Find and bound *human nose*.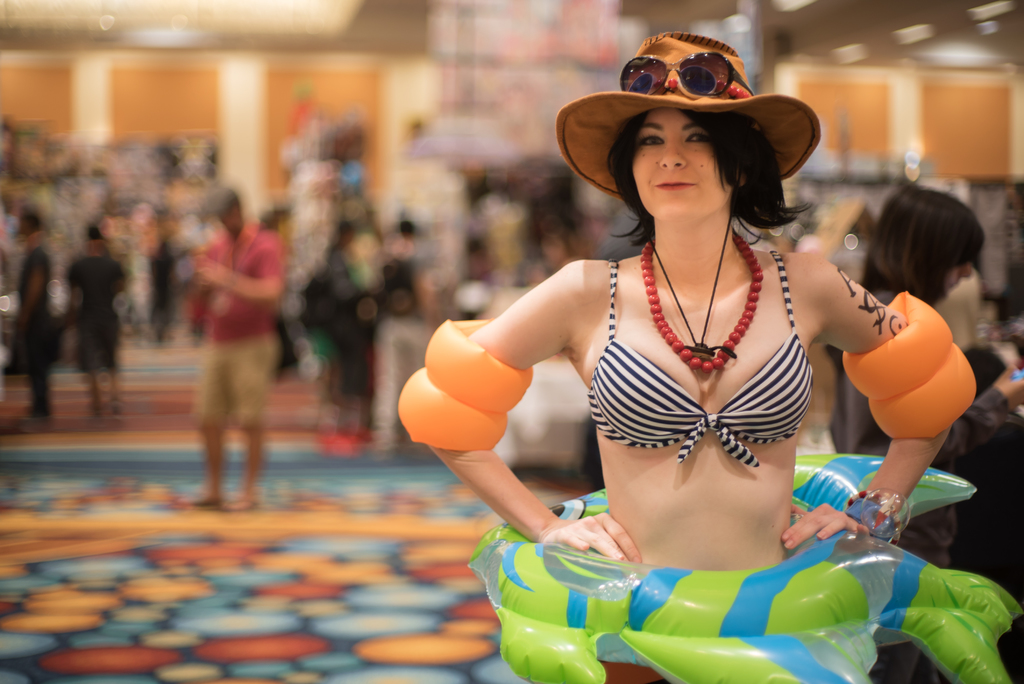
Bound: box(659, 133, 689, 165).
